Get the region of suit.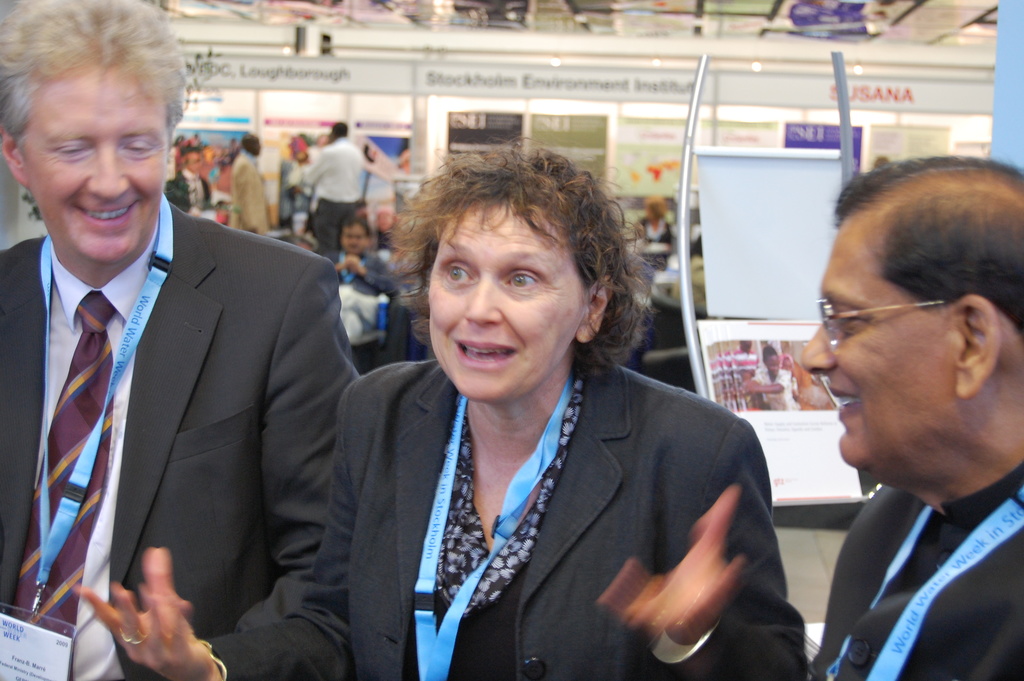
(815,464,1023,680).
